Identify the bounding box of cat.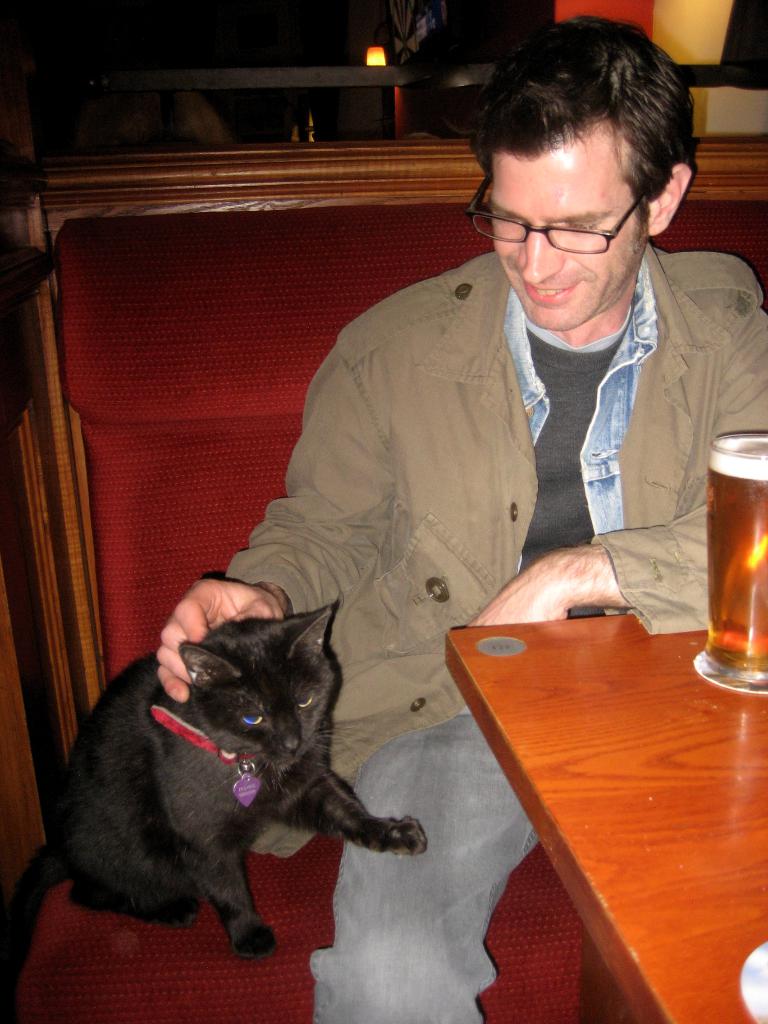
l=0, t=593, r=437, b=1023.
